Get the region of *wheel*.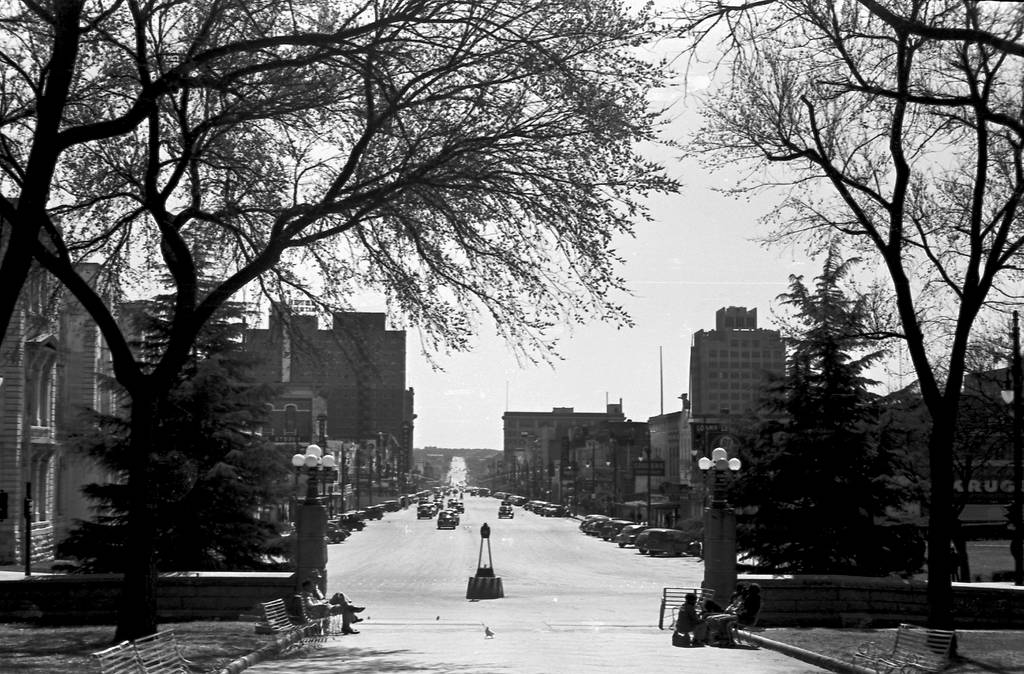
{"x1": 602, "y1": 538, "x2": 608, "y2": 542}.
